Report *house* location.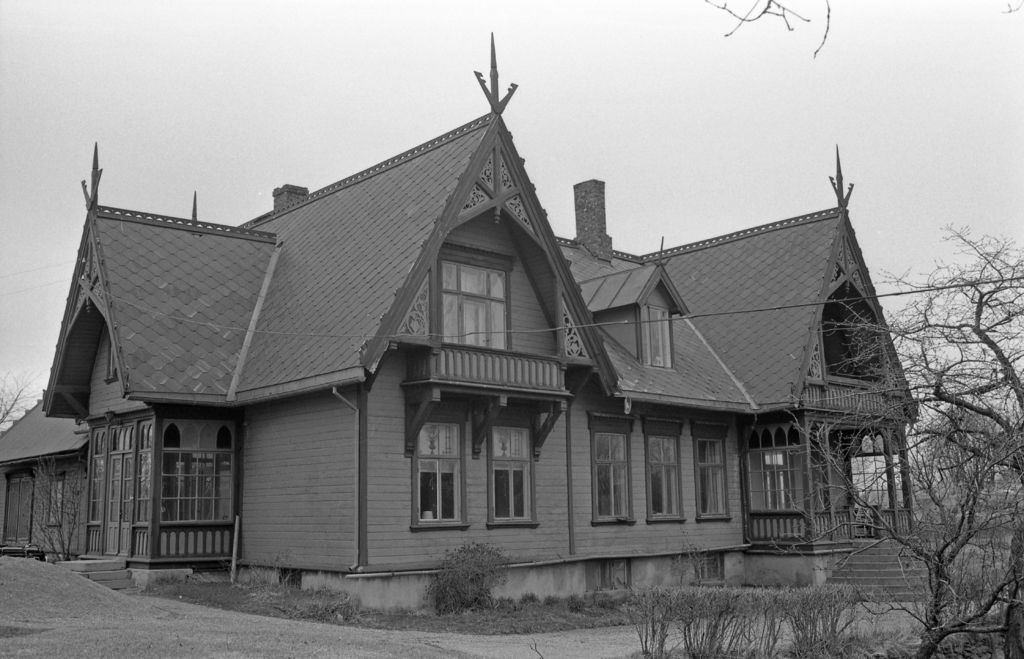
Report: [x1=95, y1=54, x2=904, y2=642].
